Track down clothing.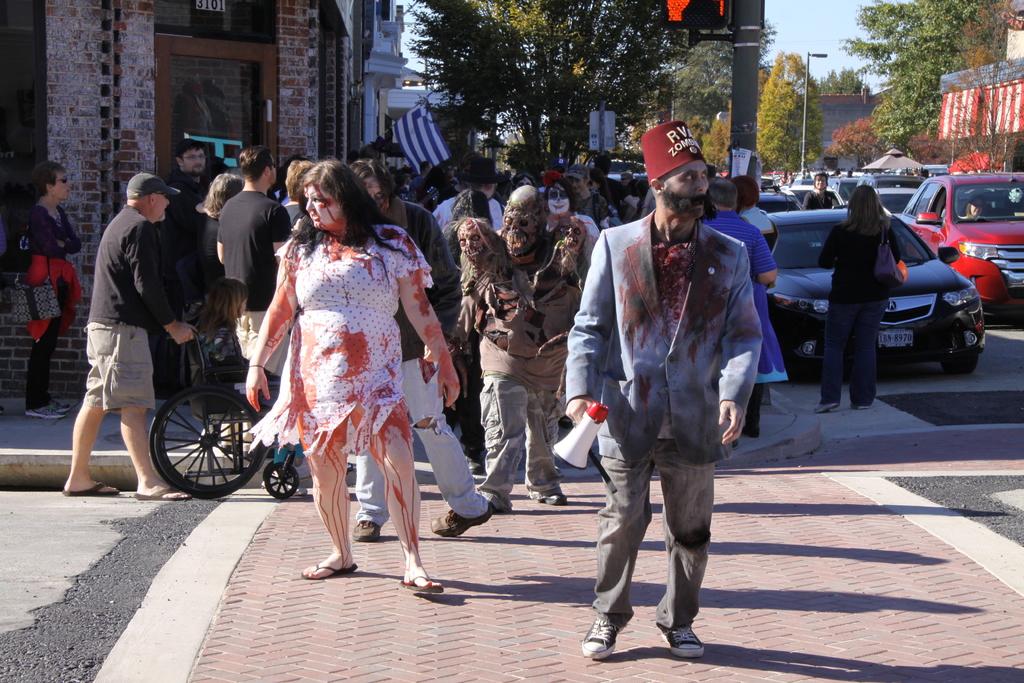
Tracked to 195,213,226,284.
